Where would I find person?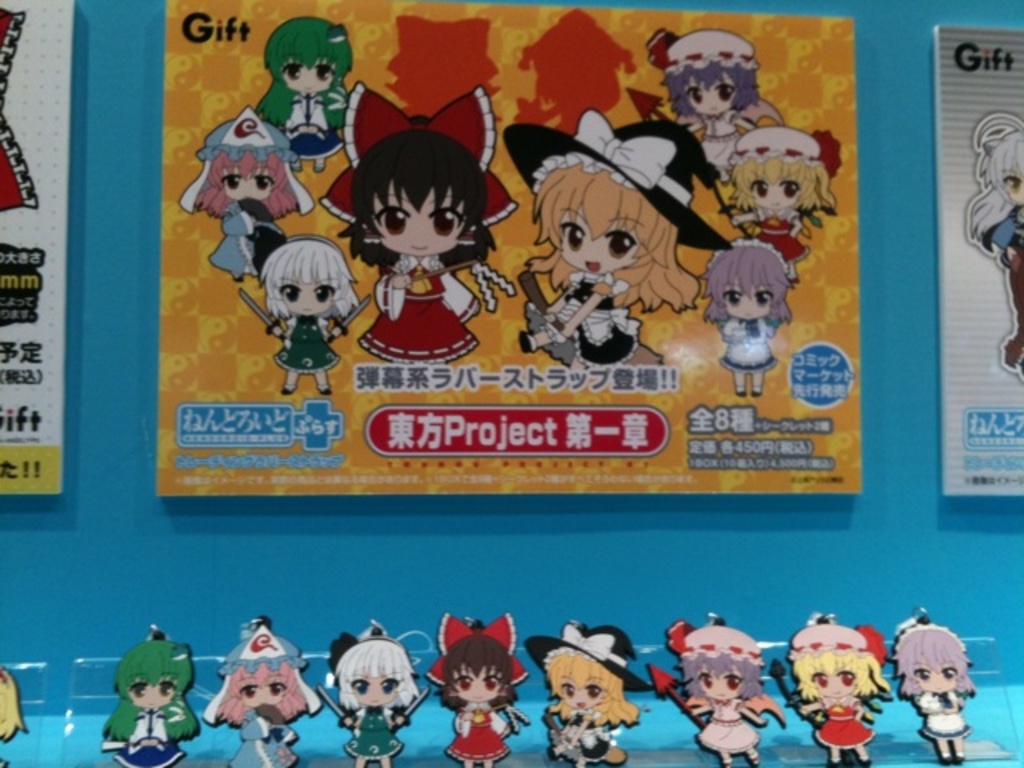
At region(325, 616, 435, 766).
